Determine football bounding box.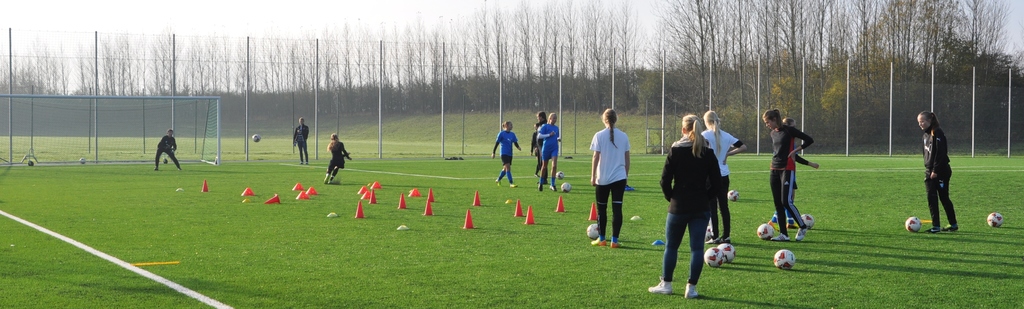
Determined: crop(698, 247, 728, 273).
